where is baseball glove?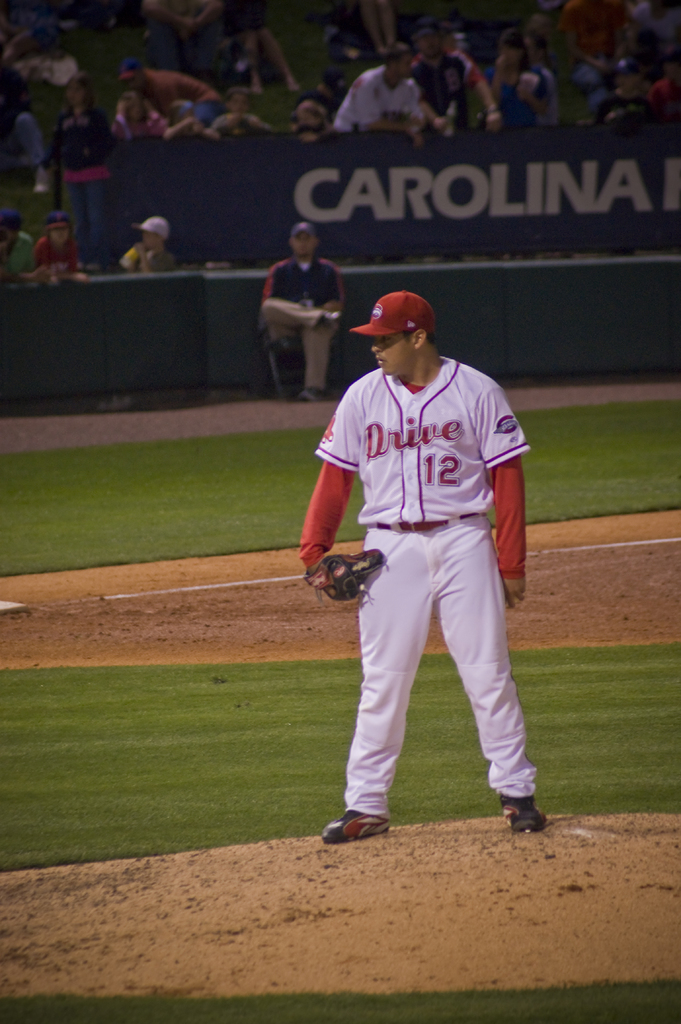
[303, 552, 389, 604].
